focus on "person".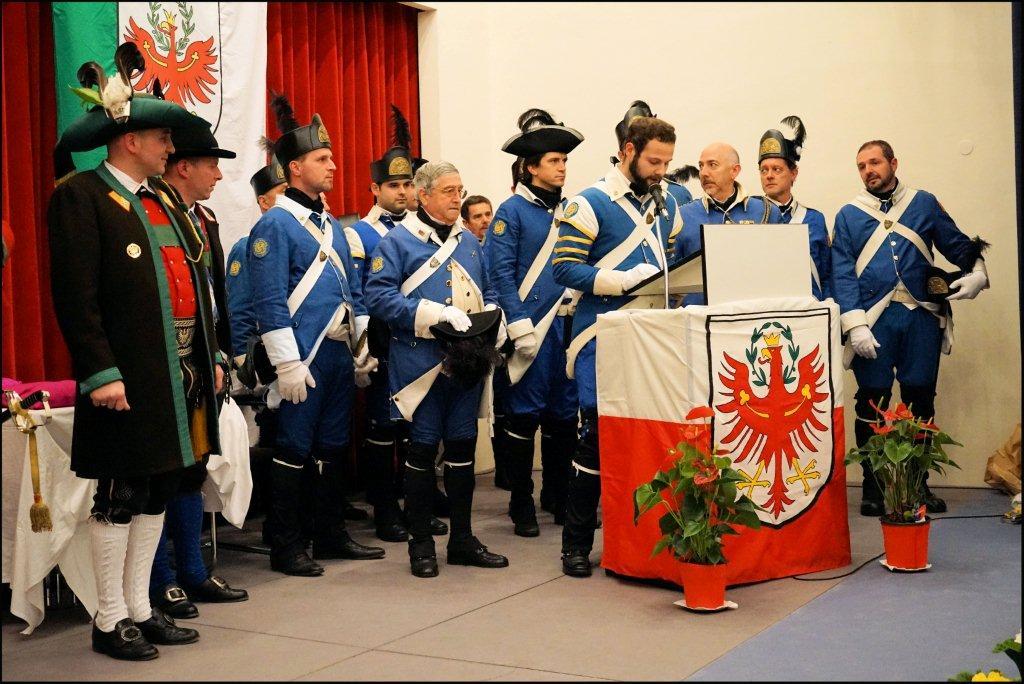
Focused at {"left": 61, "top": 91, "right": 212, "bottom": 678}.
